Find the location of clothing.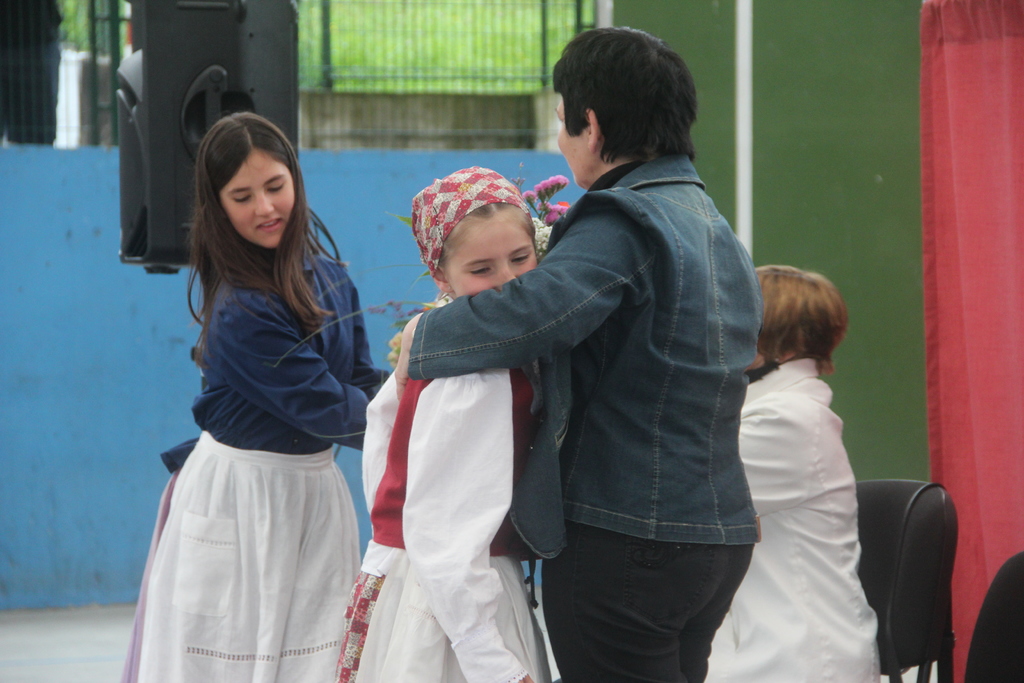
Location: region(442, 72, 774, 681).
